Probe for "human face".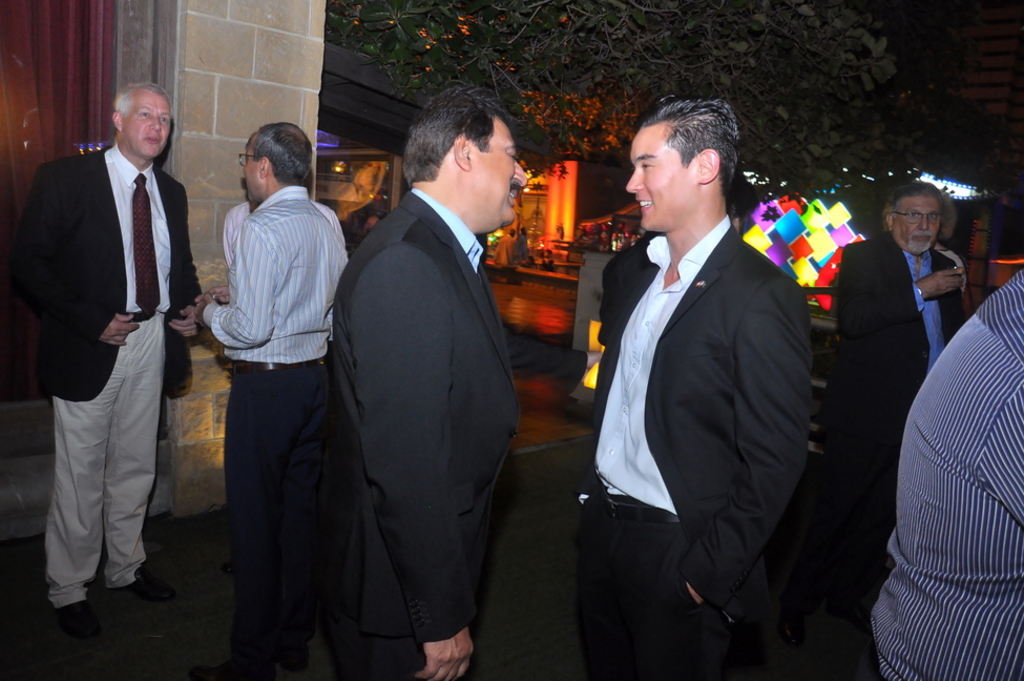
Probe result: select_region(128, 89, 169, 148).
